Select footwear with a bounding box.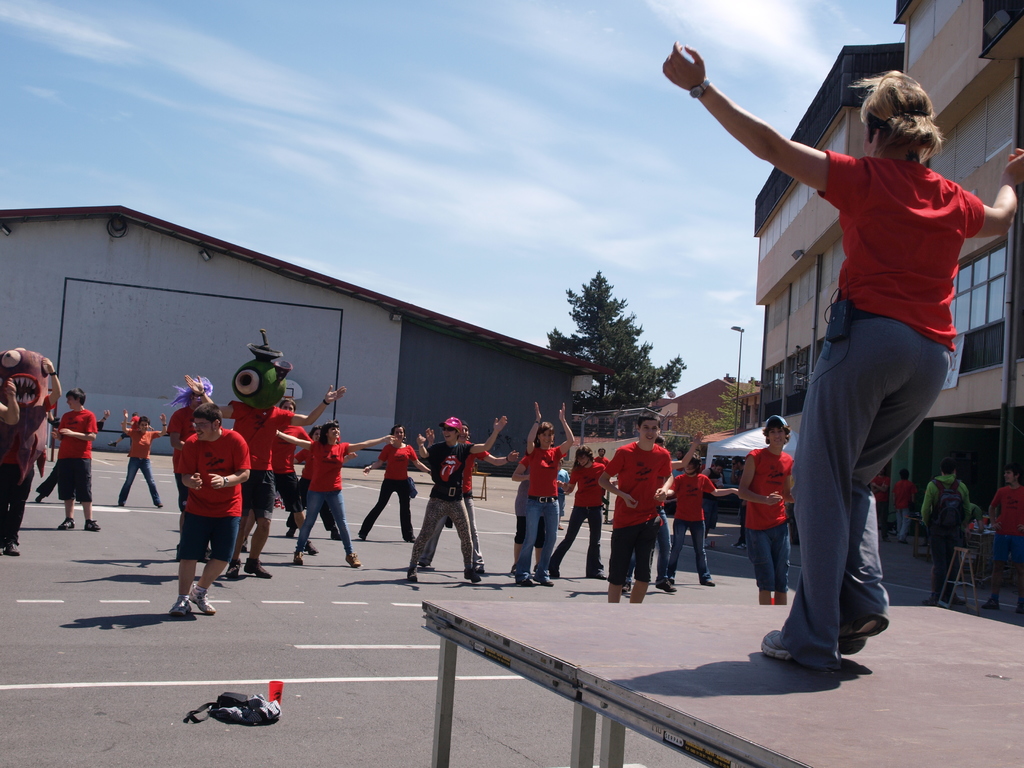
locate(191, 582, 214, 615).
